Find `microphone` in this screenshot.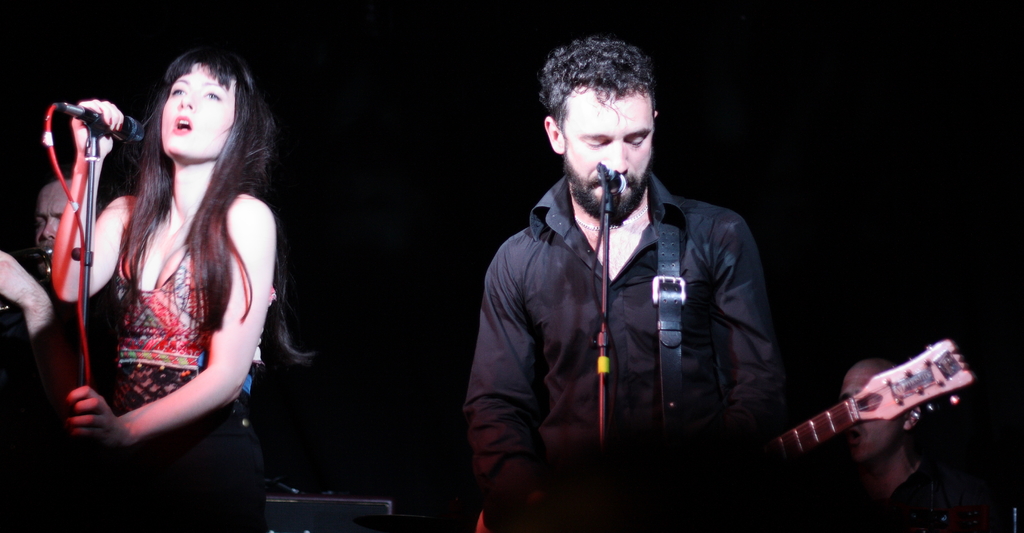
The bounding box for `microphone` is x1=591 y1=155 x2=624 y2=215.
